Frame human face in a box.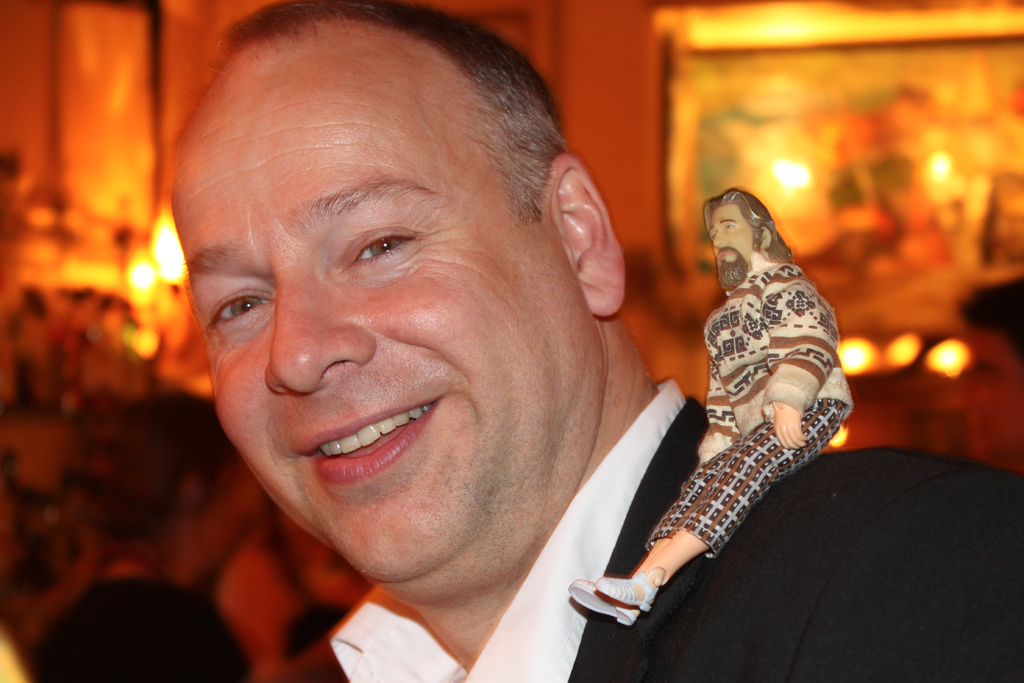
(left=712, top=201, right=755, bottom=286).
